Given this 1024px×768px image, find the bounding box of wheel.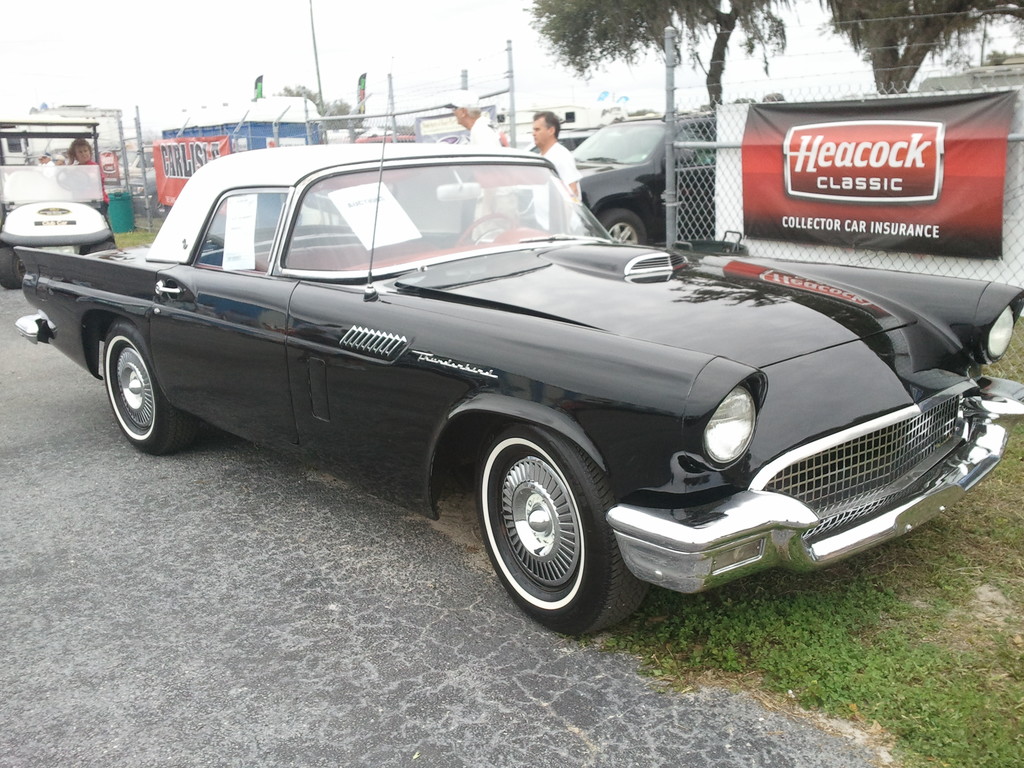
<box>457,211,516,249</box>.
